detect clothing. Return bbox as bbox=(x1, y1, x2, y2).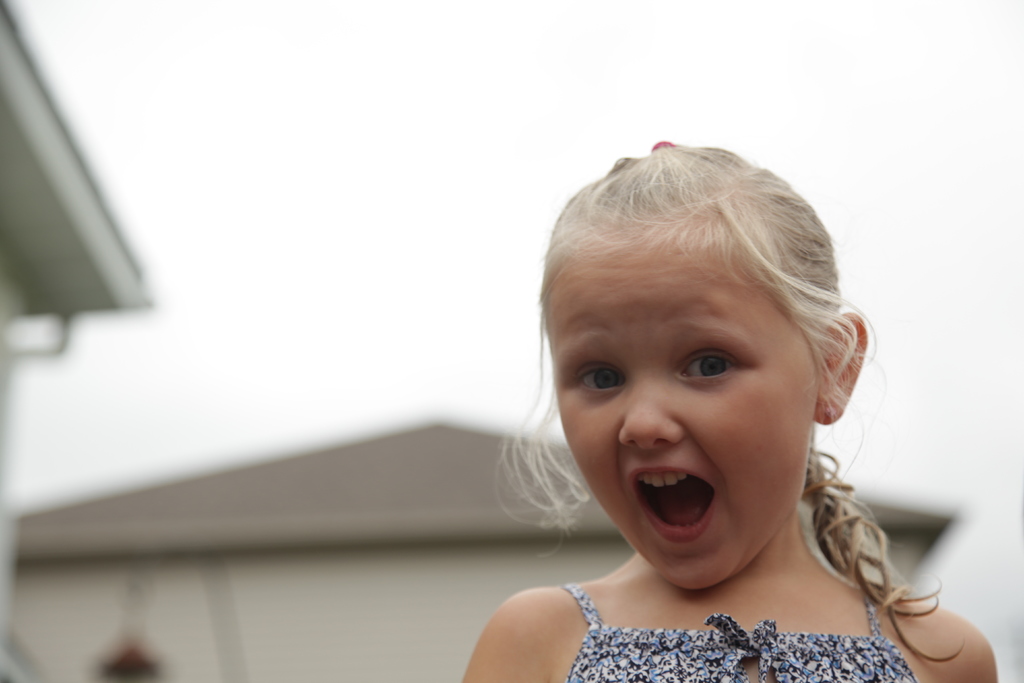
bbox=(518, 585, 930, 682).
